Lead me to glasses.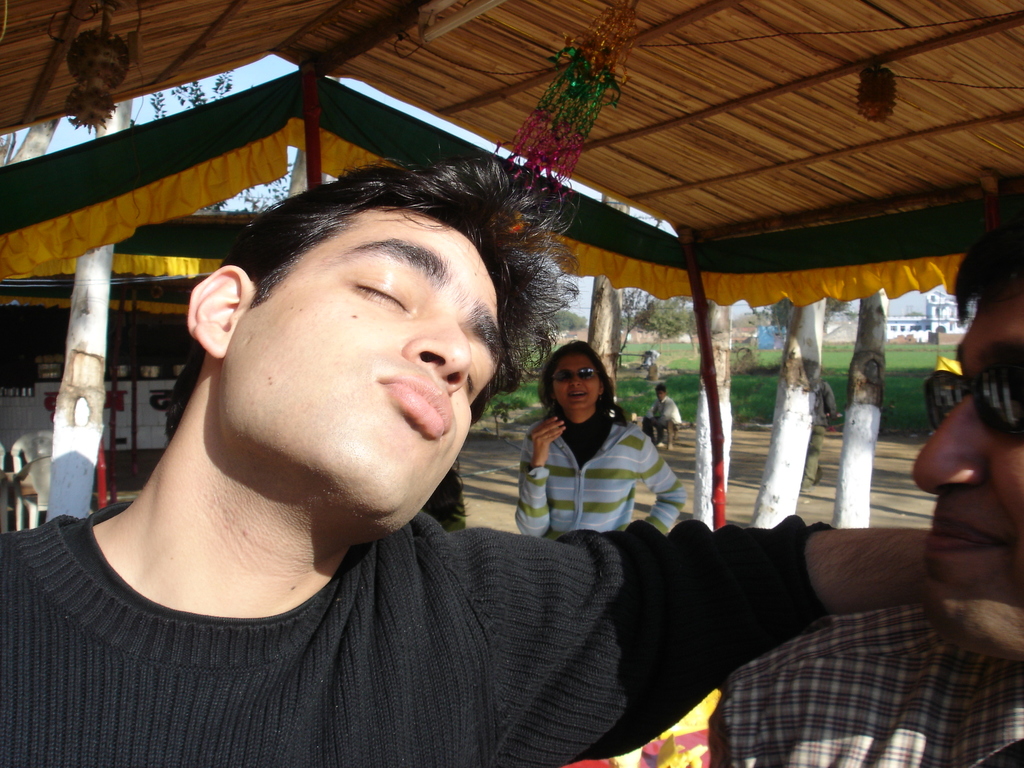
Lead to pyautogui.locateOnScreen(921, 353, 1023, 452).
